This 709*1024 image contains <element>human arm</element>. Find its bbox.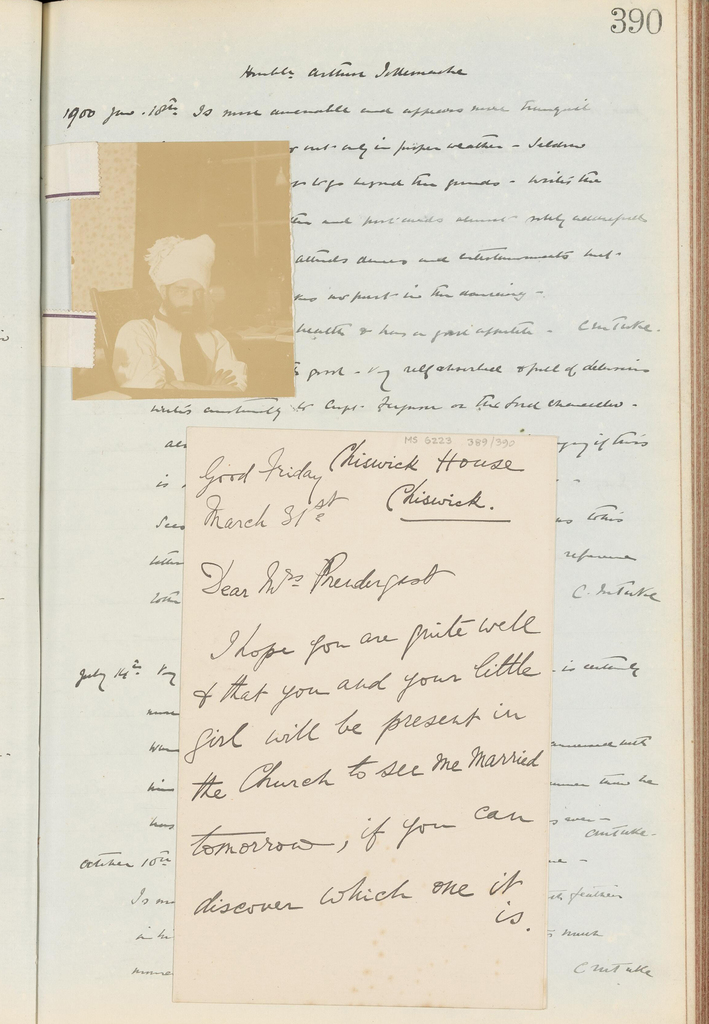
{"left": 158, "top": 319, "right": 255, "bottom": 390}.
